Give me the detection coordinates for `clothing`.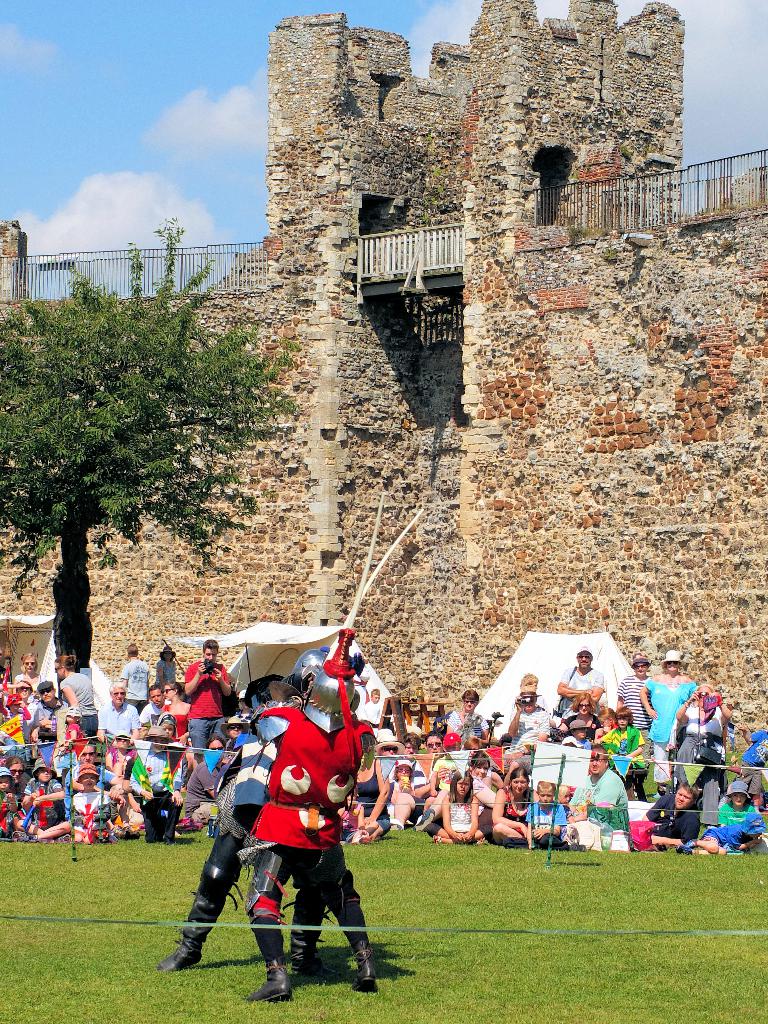
607:719:637:758.
